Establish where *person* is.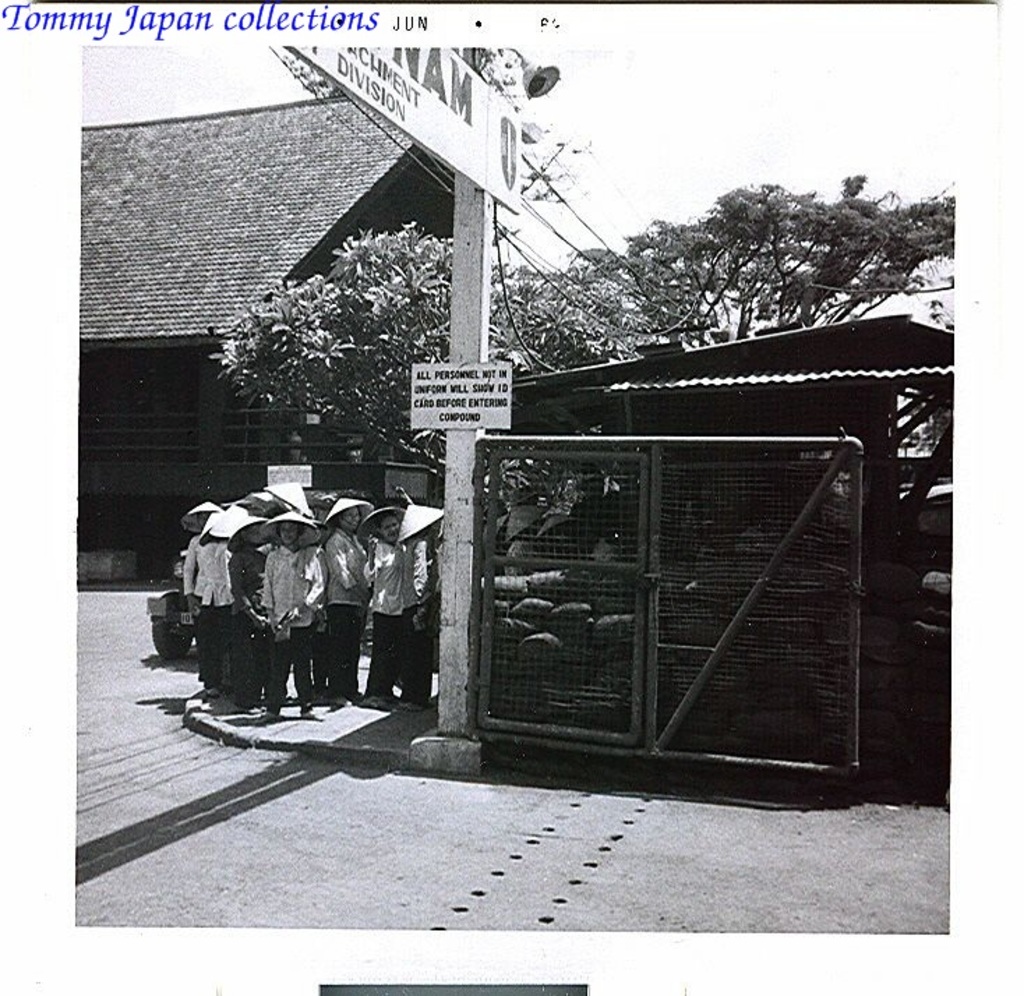
Established at {"left": 212, "top": 511, "right": 241, "bottom": 678}.
